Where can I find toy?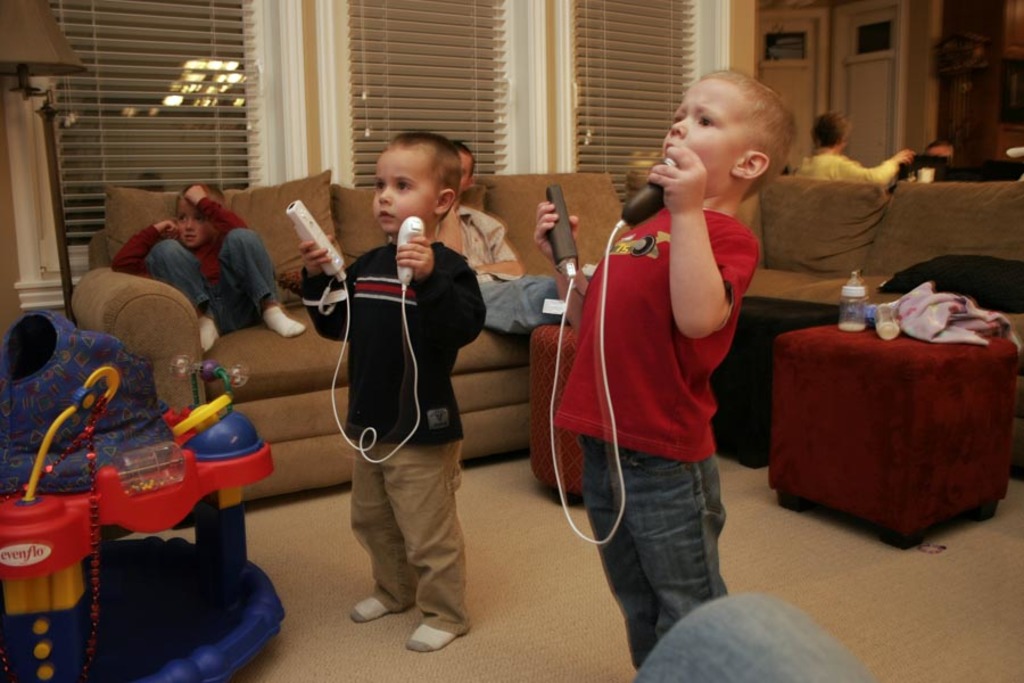
You can find it at (6, 345, 300, 650).
